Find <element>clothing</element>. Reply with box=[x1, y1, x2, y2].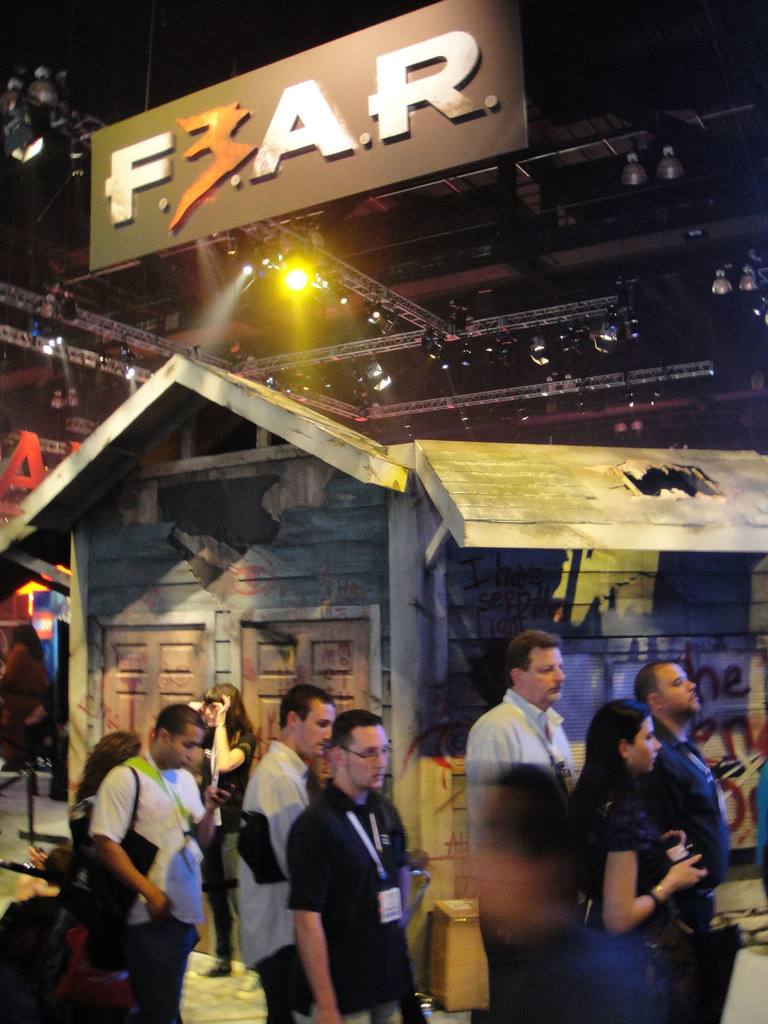
box=[572, 763, 677, 924].
